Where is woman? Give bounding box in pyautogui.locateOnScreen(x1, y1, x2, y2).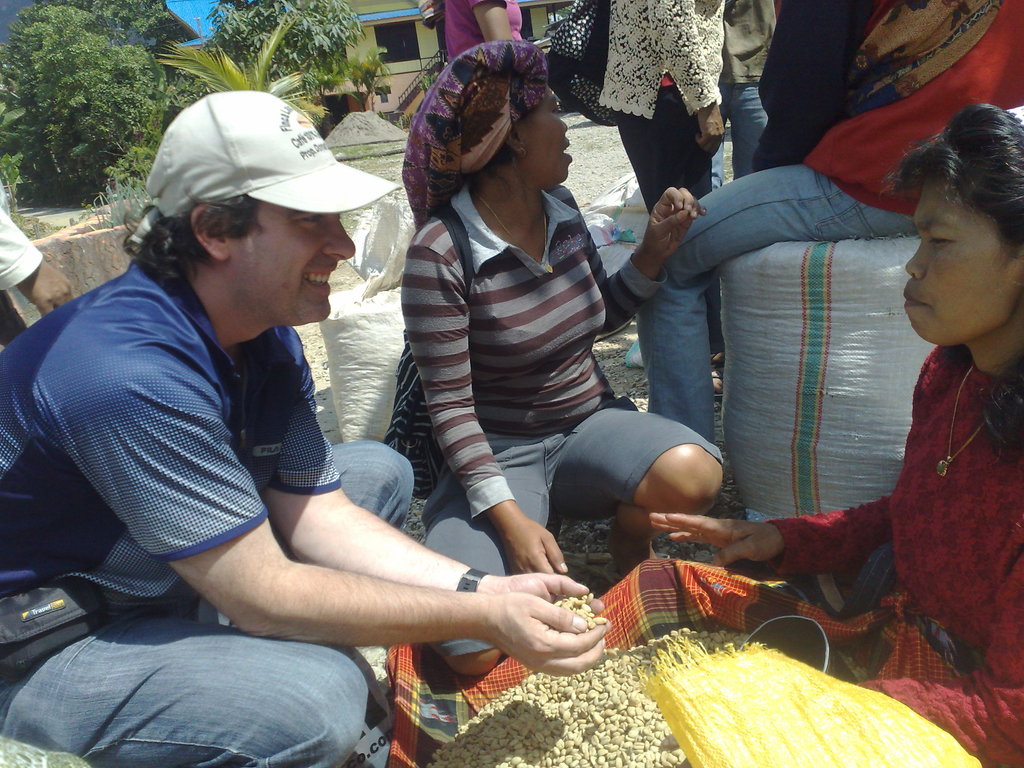
pyautogui.locateOnScreen(434, 0, 527, 69).
